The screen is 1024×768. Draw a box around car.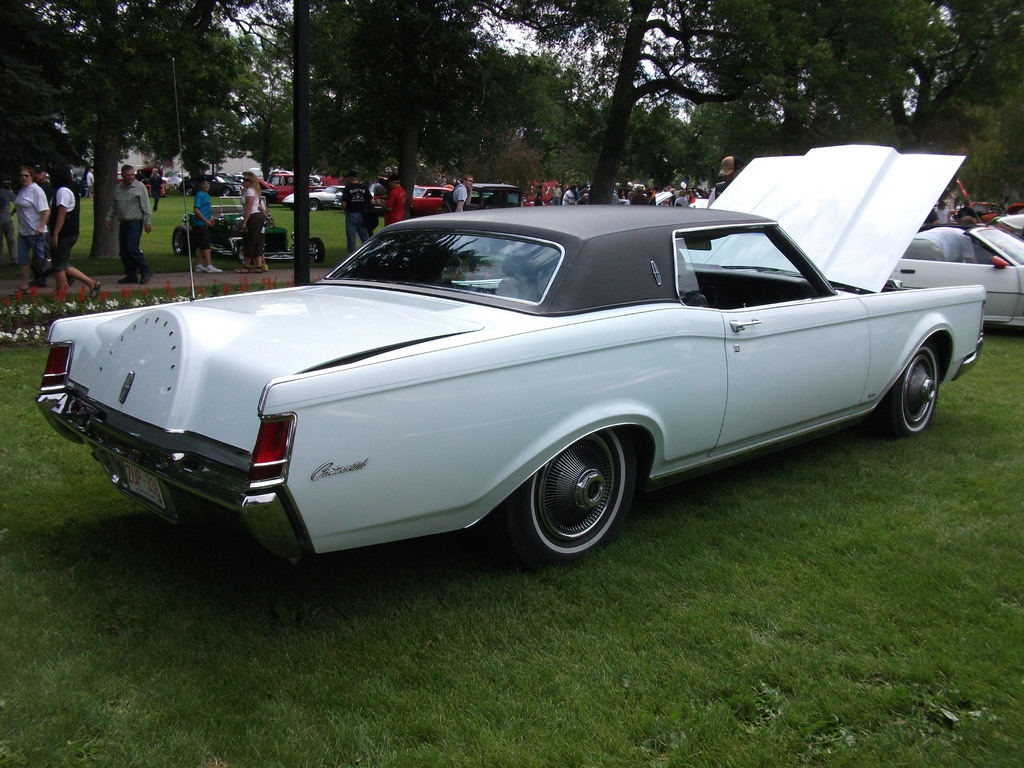
Rect(893, 220, 1023, 328).
